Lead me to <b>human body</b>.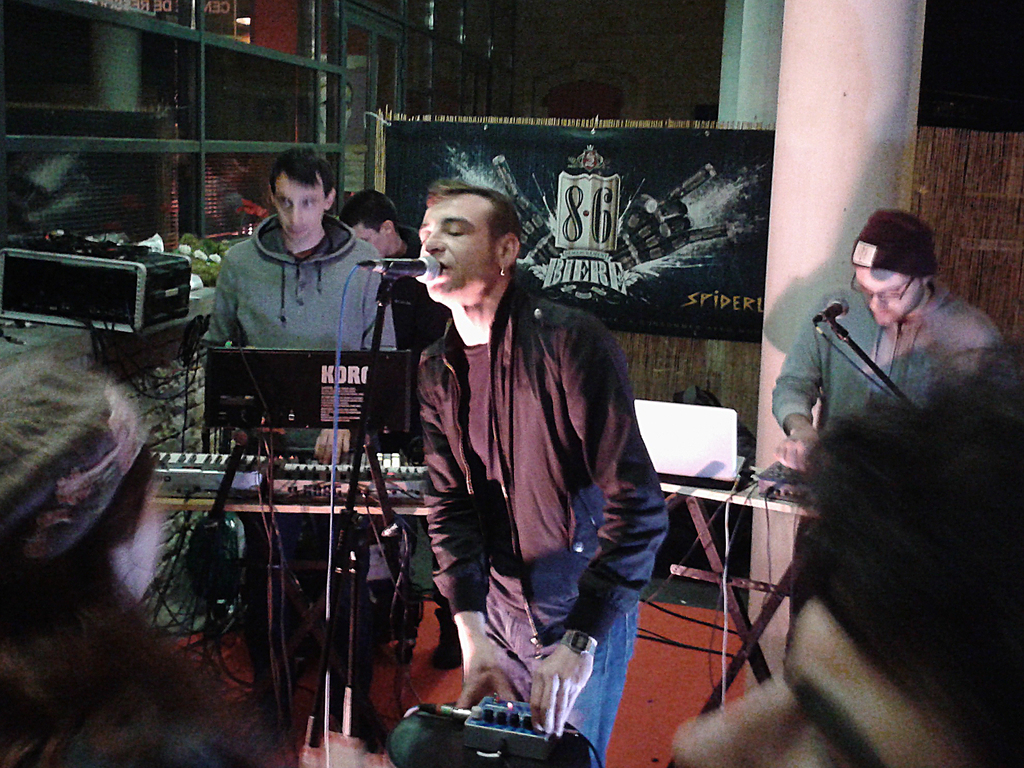
Lead to 191:139:404:349.
